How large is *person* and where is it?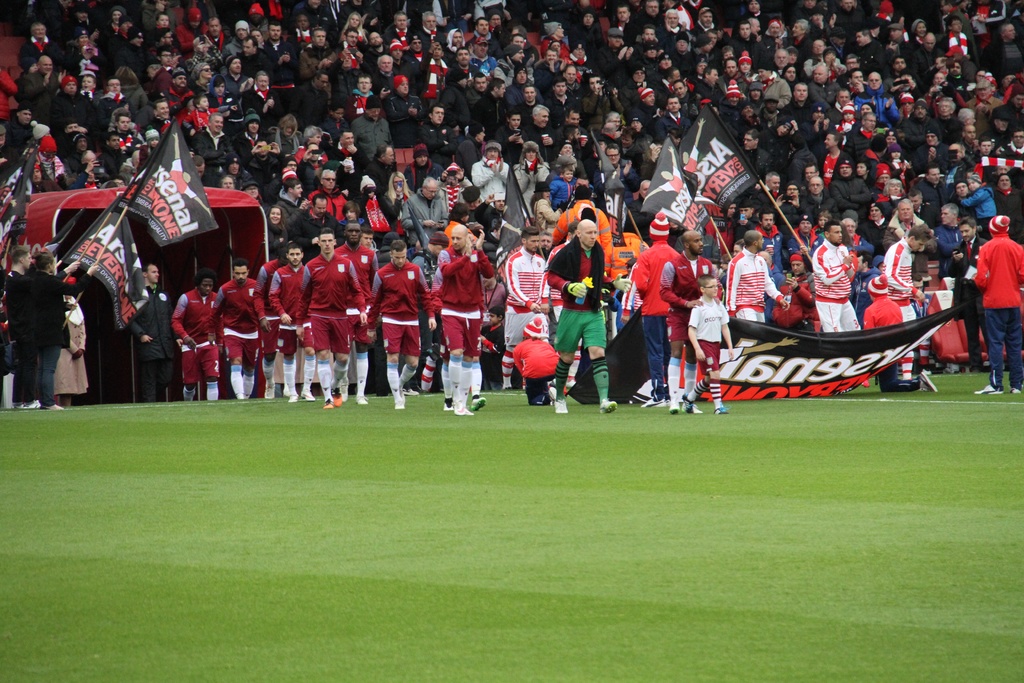
Bounding box: x1=296, y1=230, x2=367, y2=406.
